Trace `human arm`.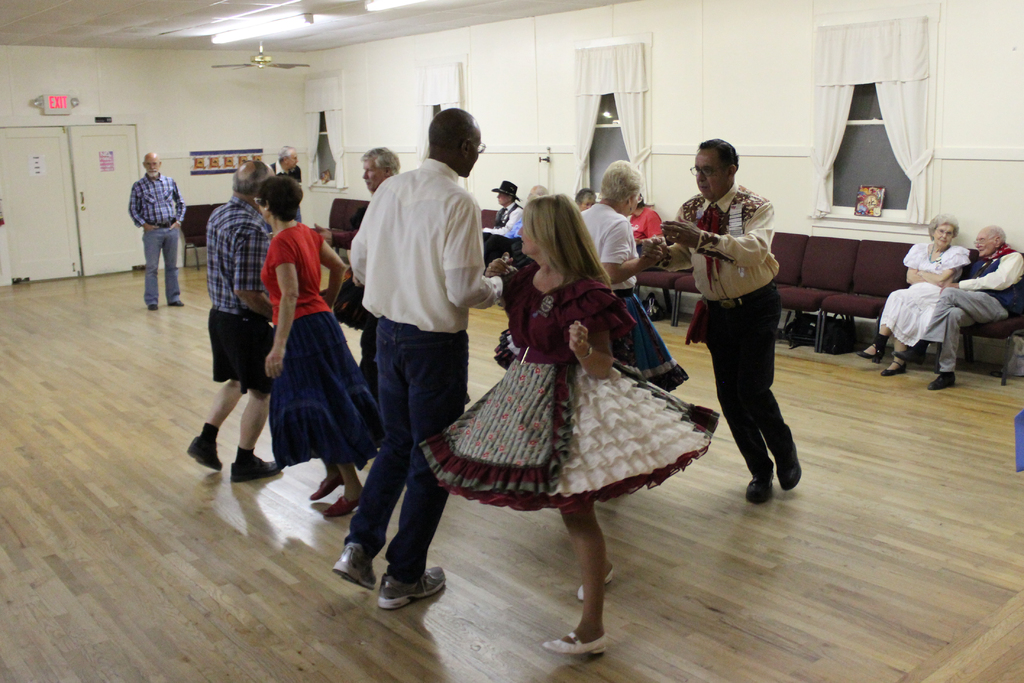
Traced to <region>486, 247, 533, 299</region>.
